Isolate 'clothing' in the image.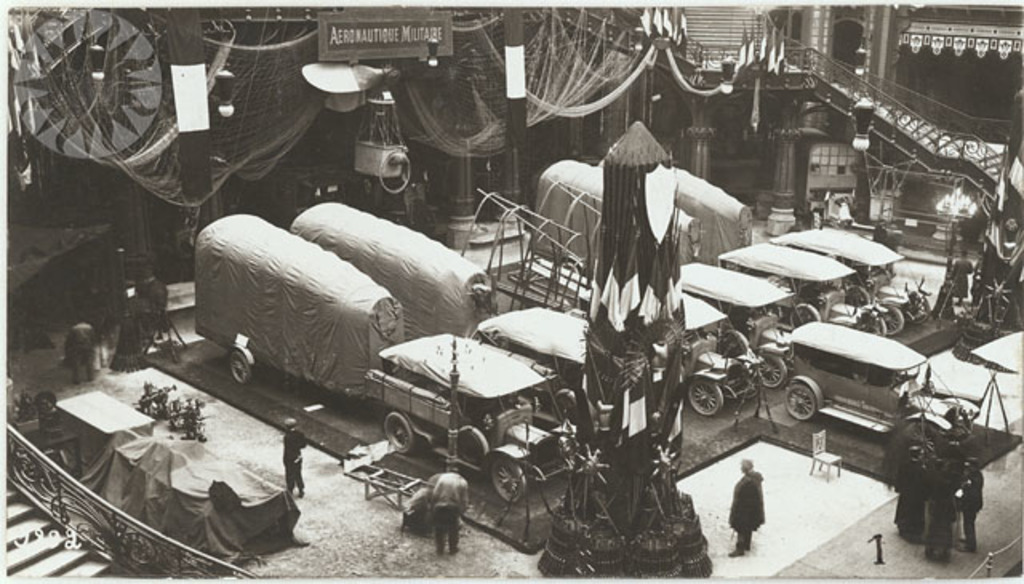
Isolated region: <region>950, 259, 971, 298</region>.
